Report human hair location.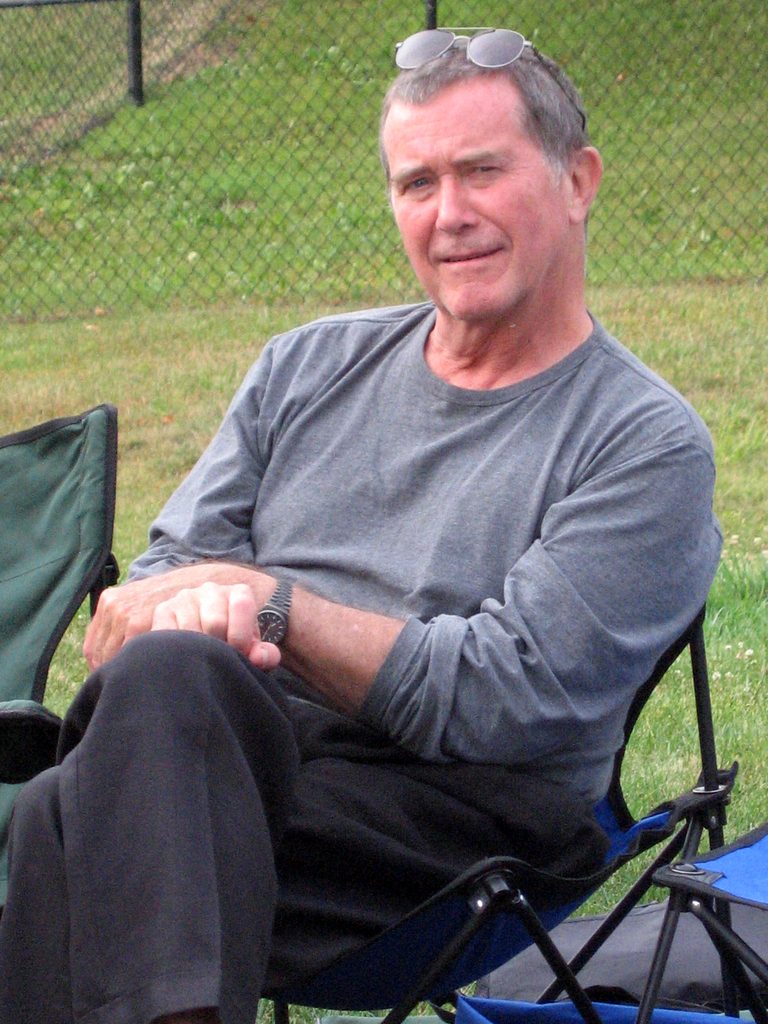
Report: {"x1": 373, "y1": 35, "x2": 595, "y2": 189}.
